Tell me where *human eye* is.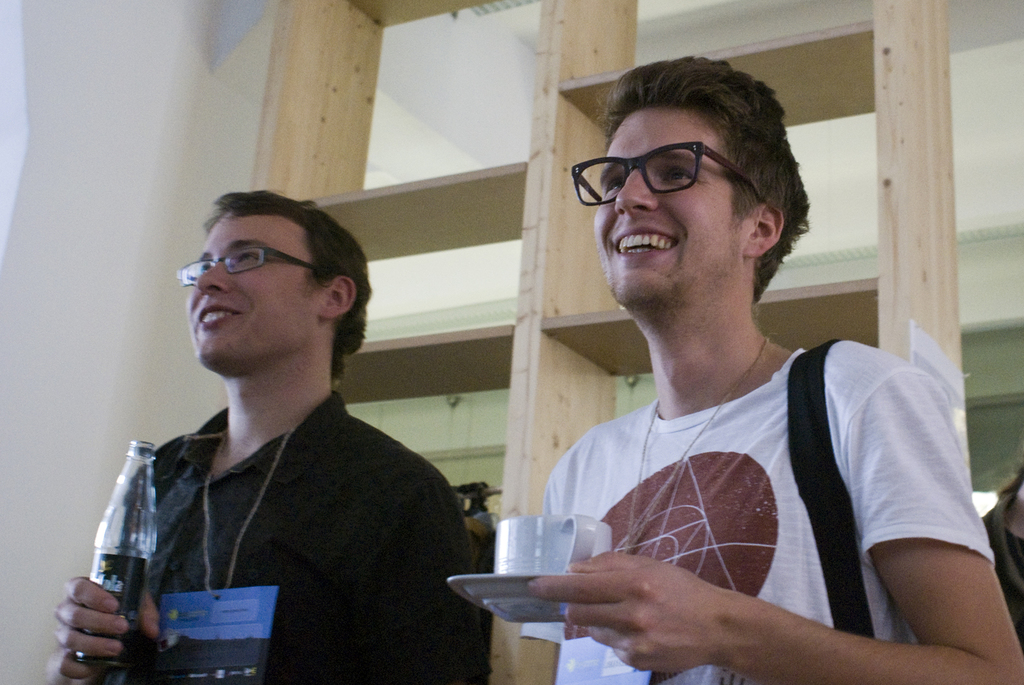
*human eye* is at rect(601, 175, 622, 196).
